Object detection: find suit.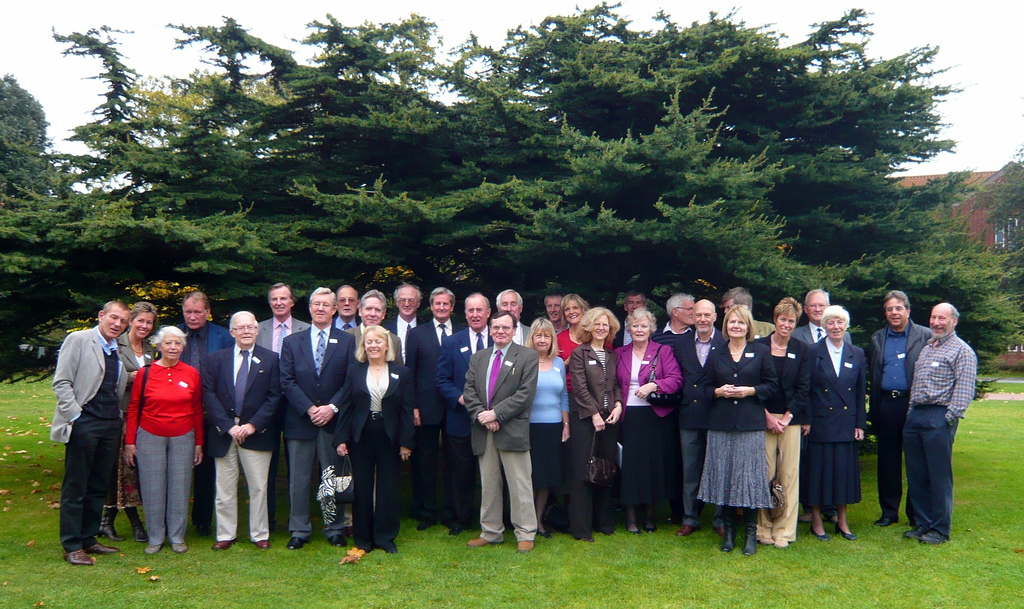
select_region(756, 329, 813, 539).
